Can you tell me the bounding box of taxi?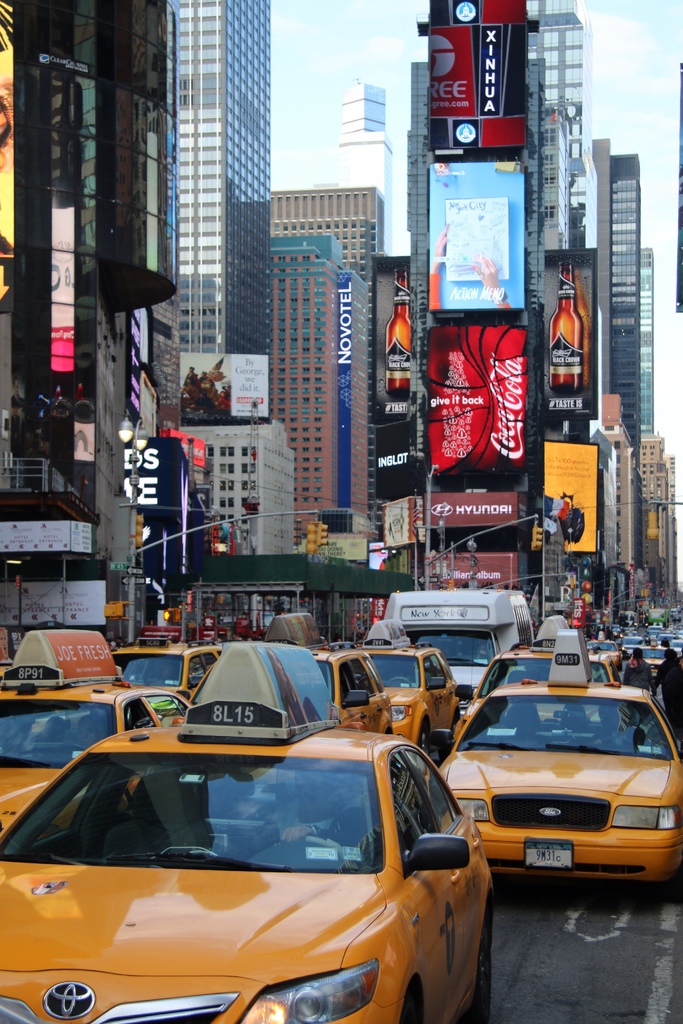
select_region(440, 627, 682, 876).
